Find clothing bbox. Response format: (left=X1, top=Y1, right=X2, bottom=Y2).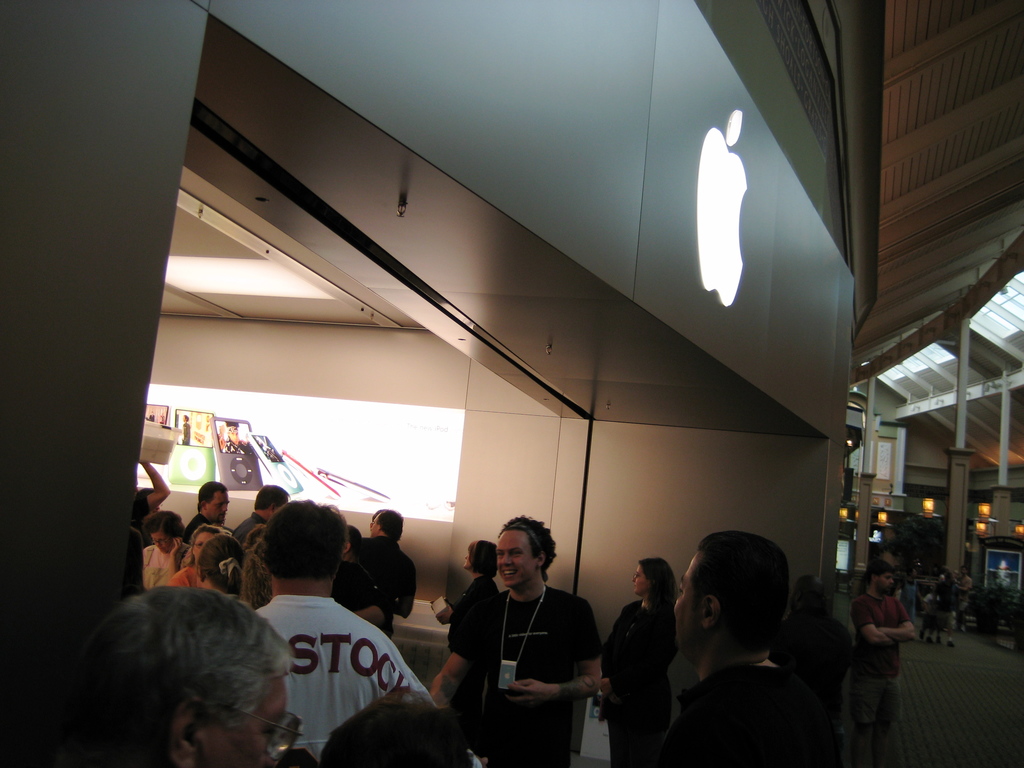
(left=662, top=664, right=828, bottom=767).
